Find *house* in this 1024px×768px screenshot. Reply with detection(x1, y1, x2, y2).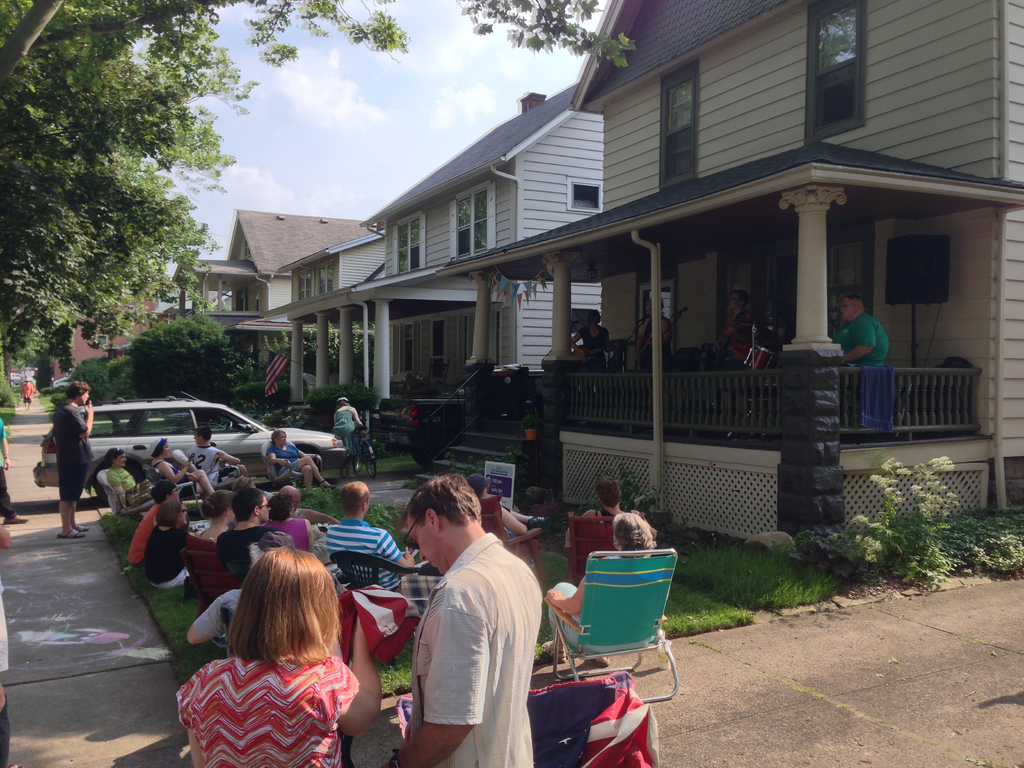
detection(561, 0, 1023, 550).
